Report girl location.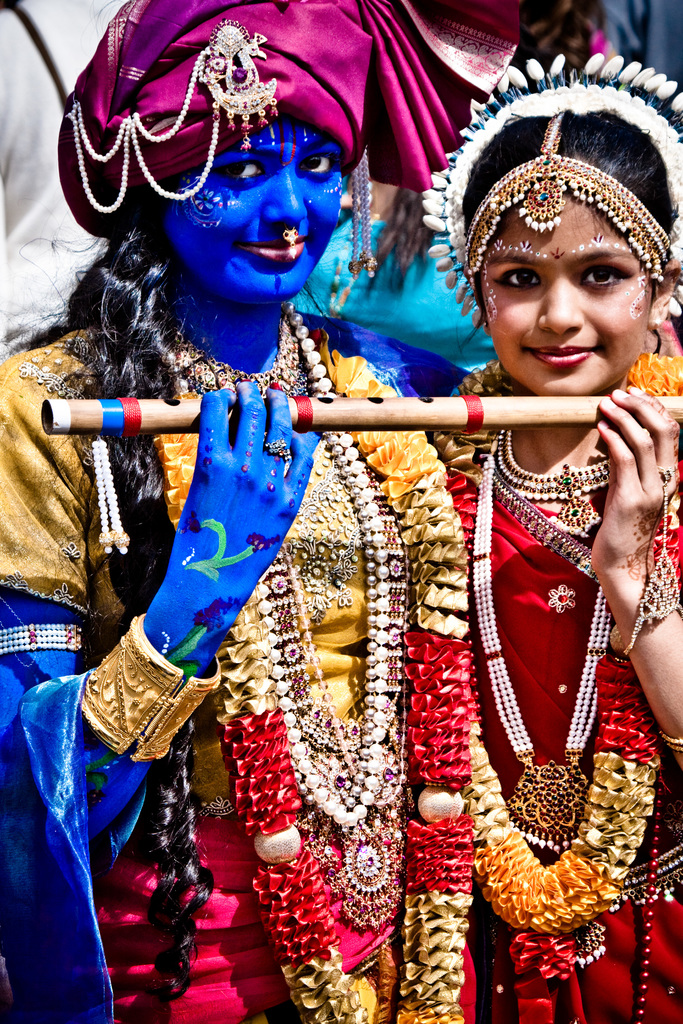
Report: rect(0, 0, 473, 1023).
